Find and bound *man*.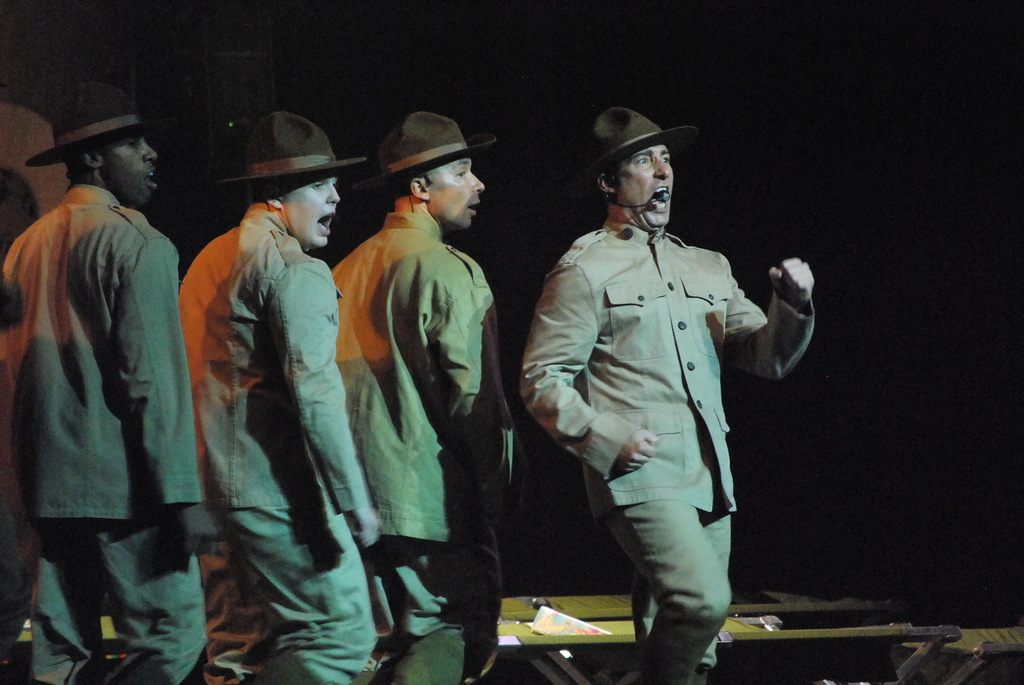
Bound: (514, 107, 819, 684).
